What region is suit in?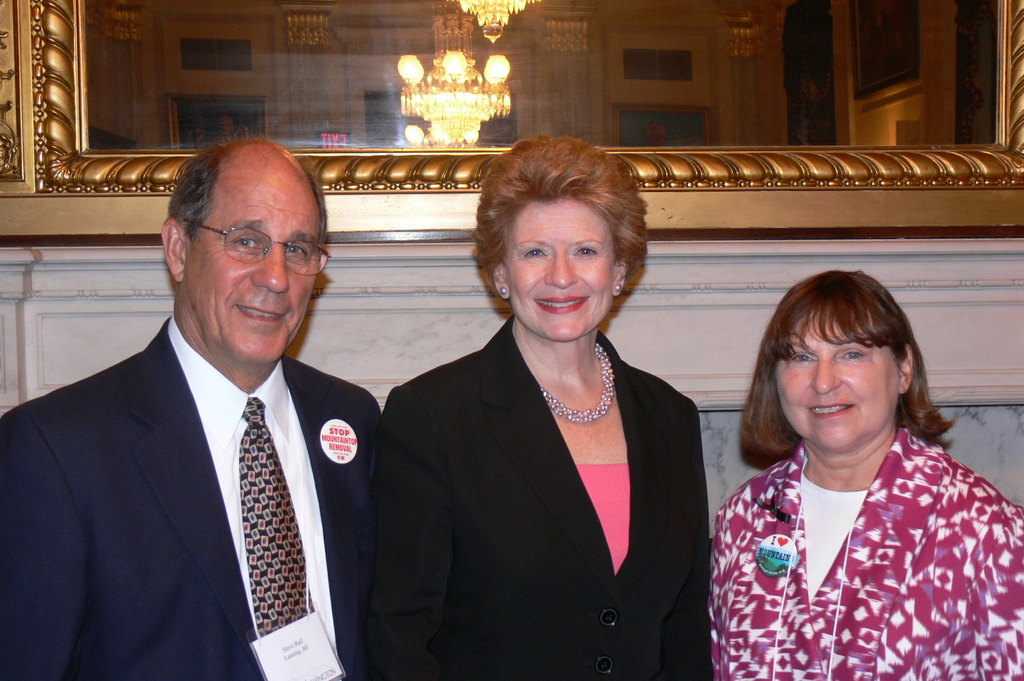
[left=373, top=303, right=729, bottom=680].
